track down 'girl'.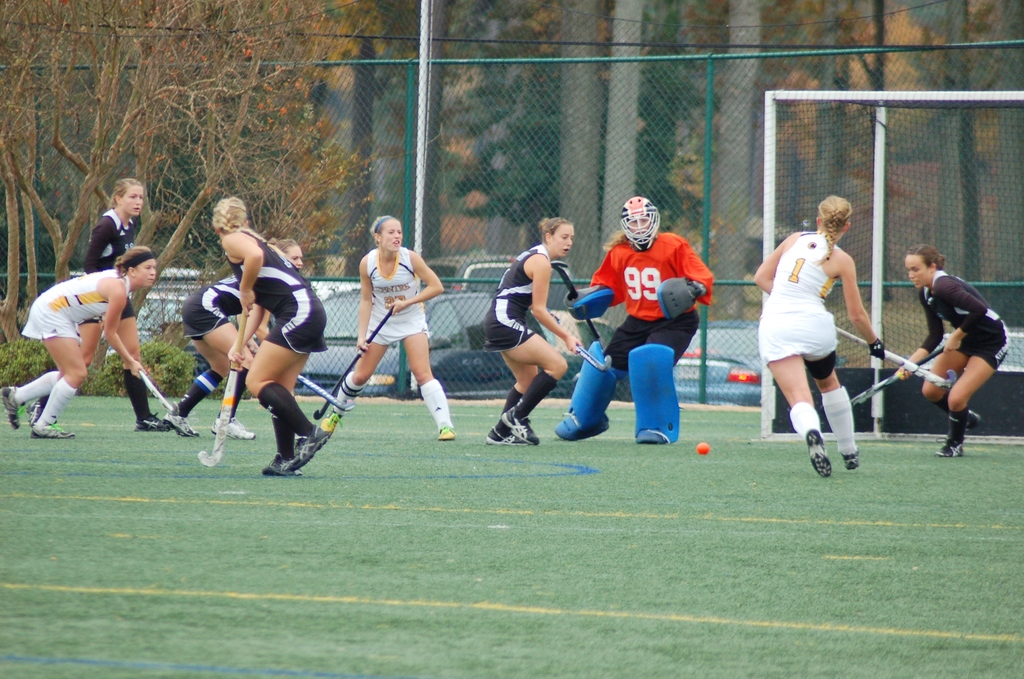
Tracked to bbox(164, 236, 301, 439).
